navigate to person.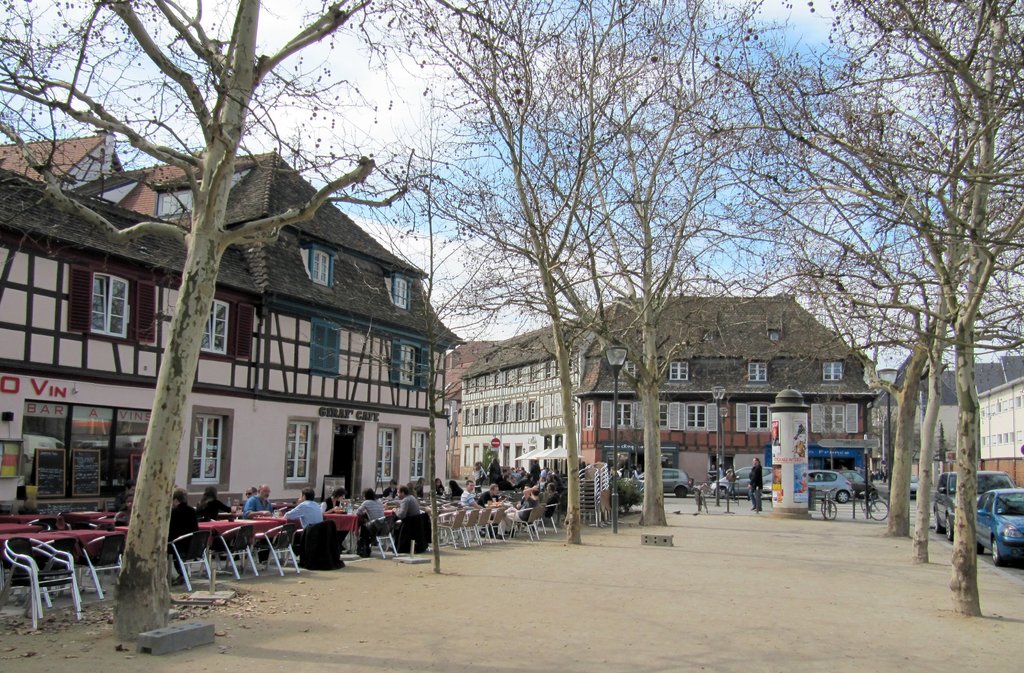
Navigation target: rect(464, 479, 481, 509).
